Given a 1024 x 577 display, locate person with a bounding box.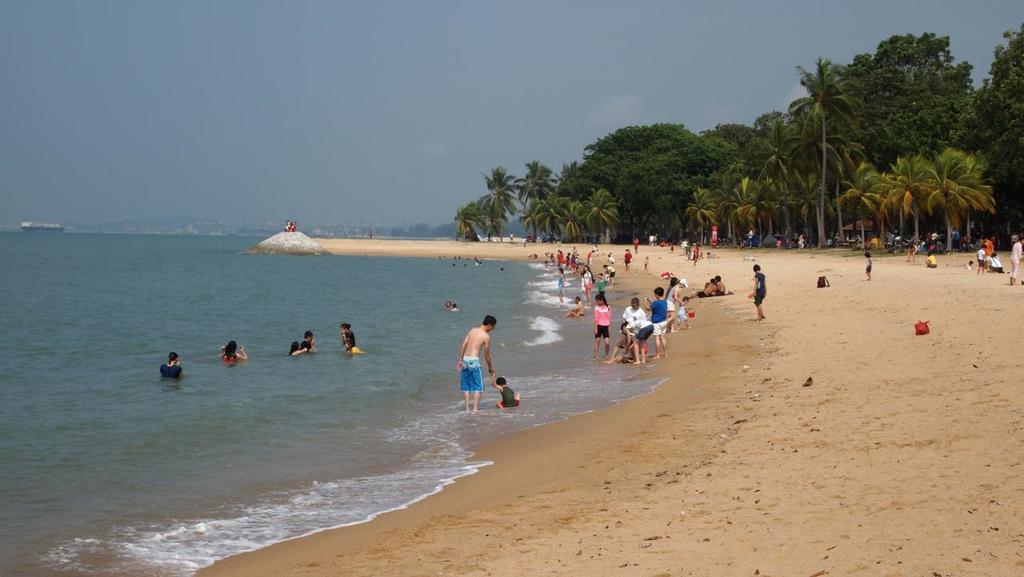
Located: 334/320/361/353.
